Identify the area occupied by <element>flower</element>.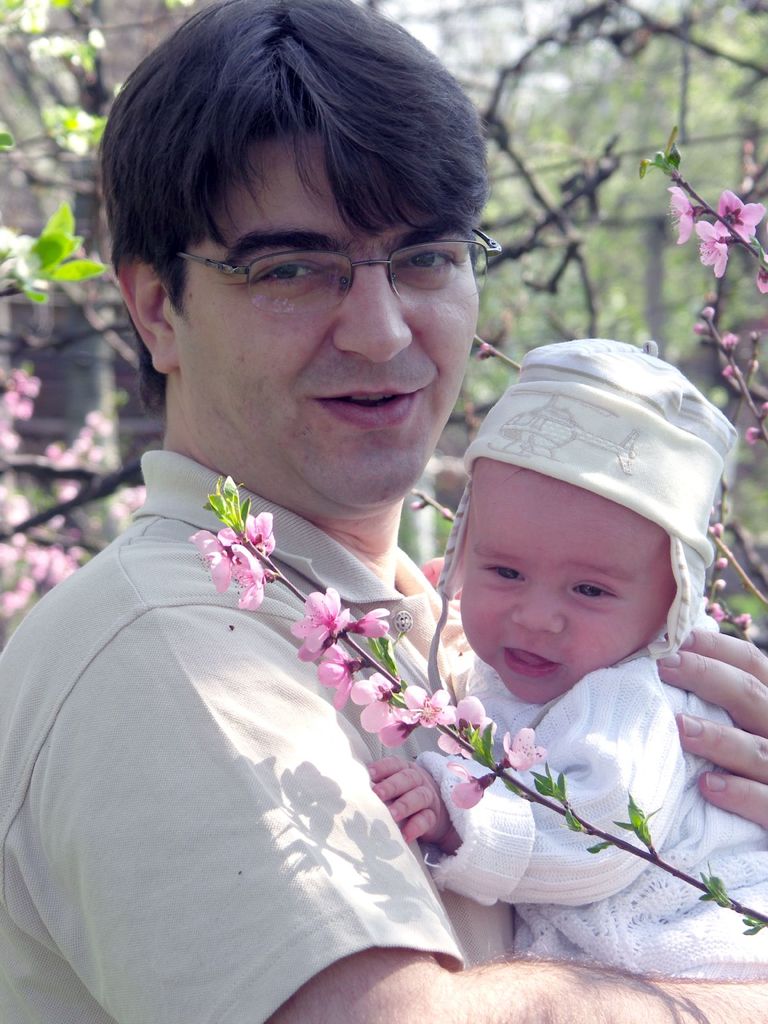
Area: 365, 699, 412, 745.
